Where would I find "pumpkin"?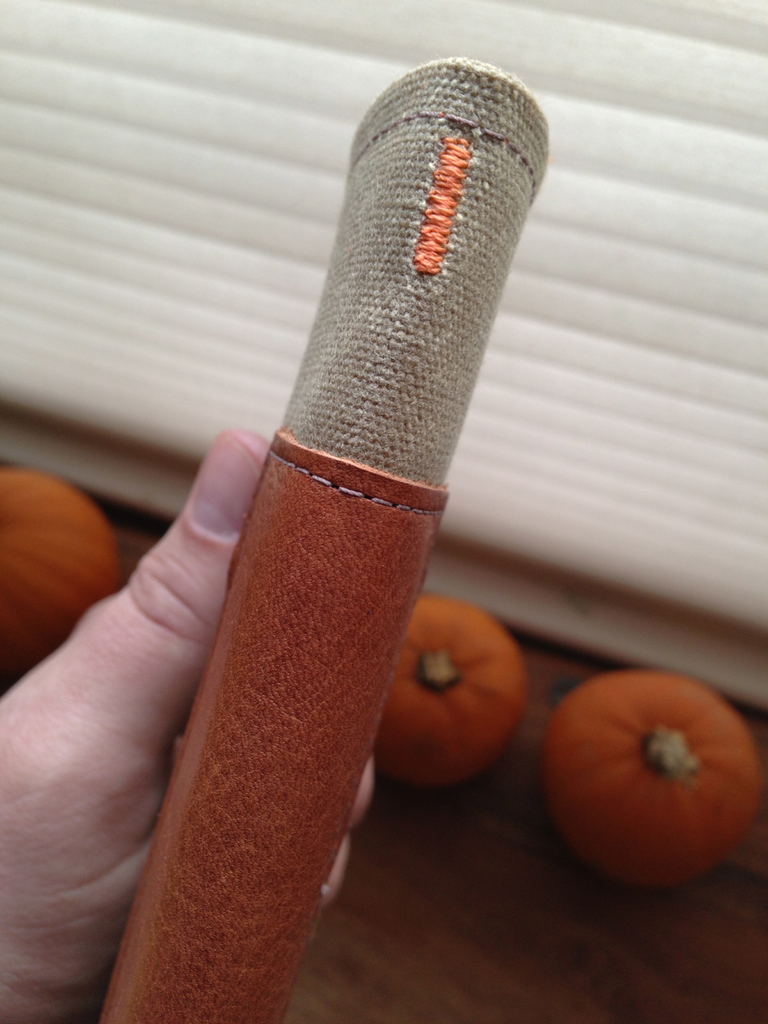
At rect(531, 672, 762, 876).
